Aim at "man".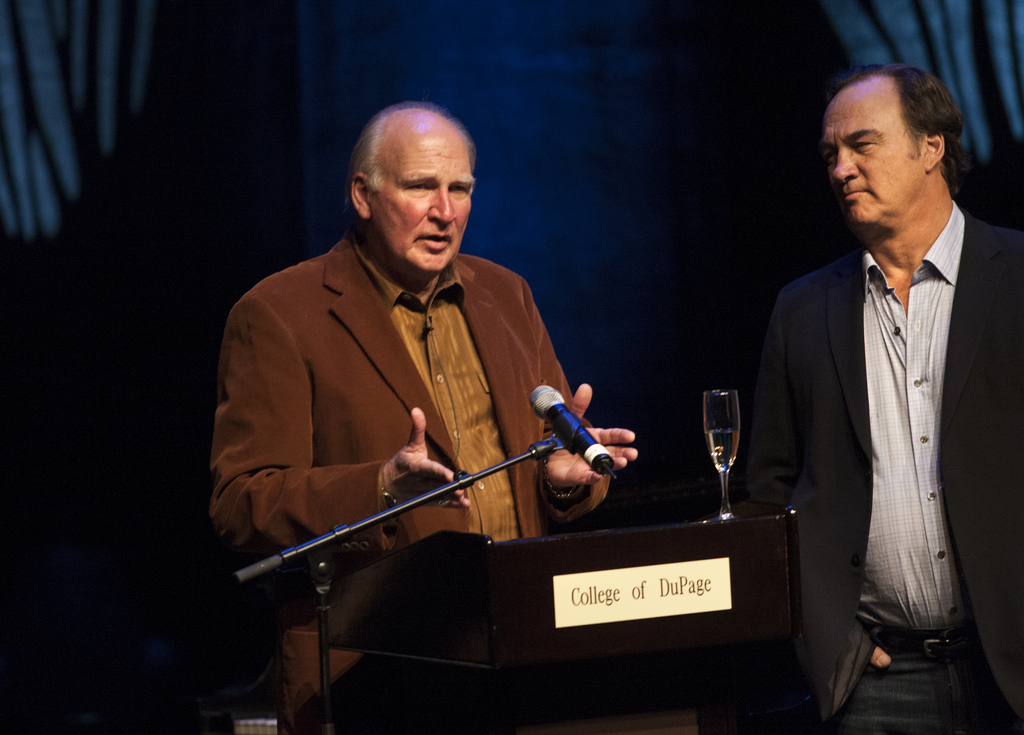
Aimed at (x1=746, y1=53, x2=1006, y2=719).
